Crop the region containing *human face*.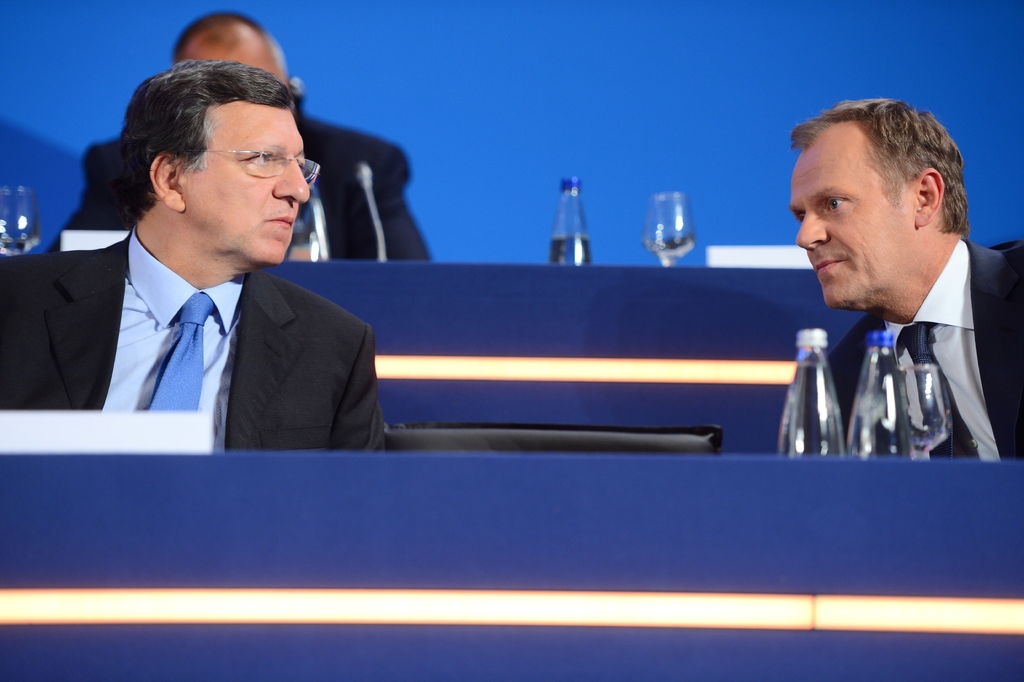
Crop region: bbox=[788, 115, 918, 308].
